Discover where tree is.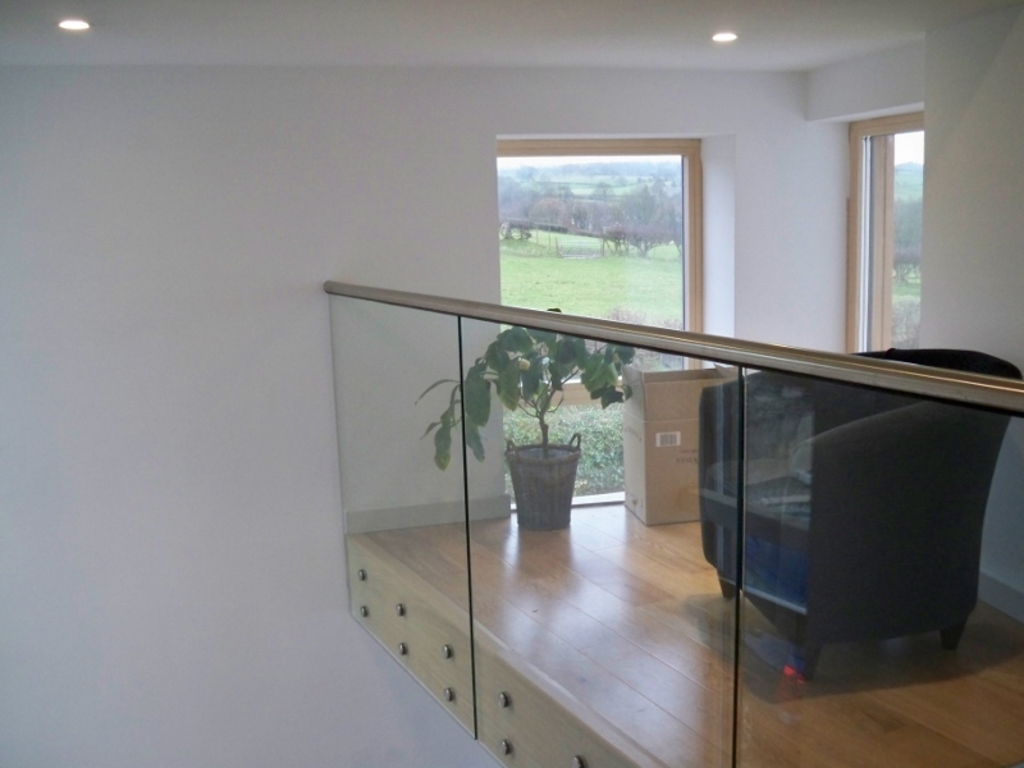
Discovered at {"left": 892, "top": 196, "right": 924, "bottom": 250}.
